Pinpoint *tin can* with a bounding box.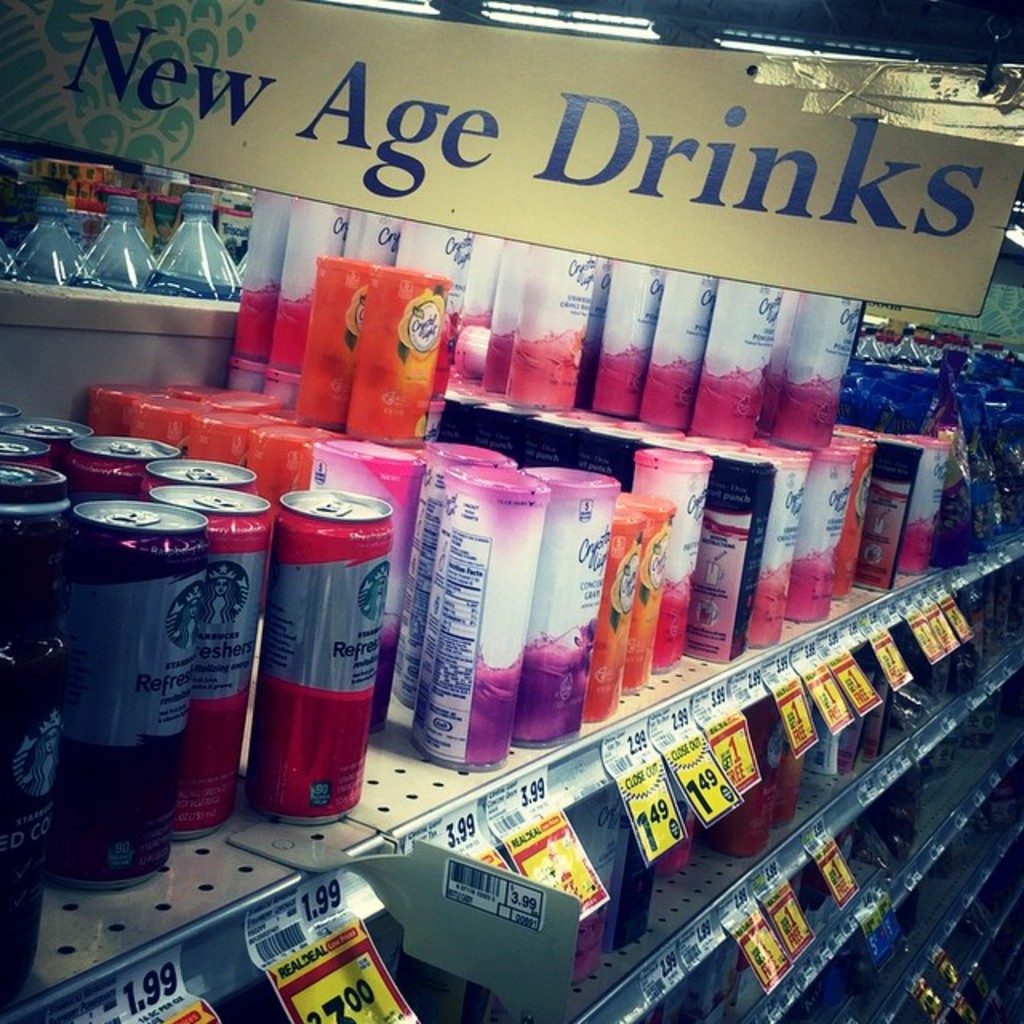
BBox(802, 445, 861, 627).
